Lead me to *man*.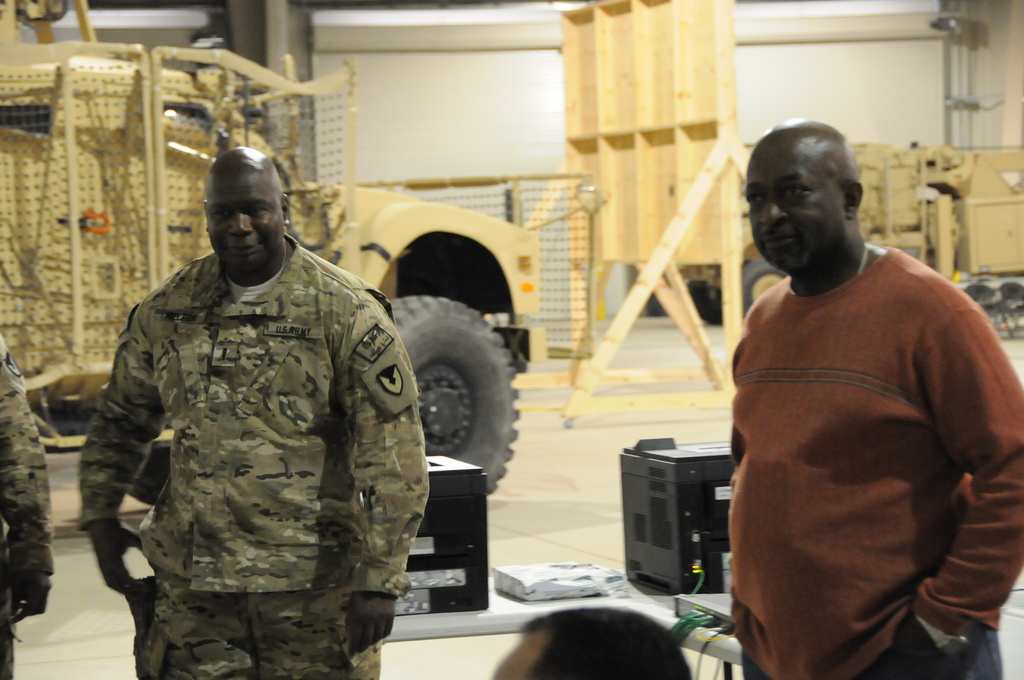
Lead to x1=80 y1=147 x2=435 y2=679.
